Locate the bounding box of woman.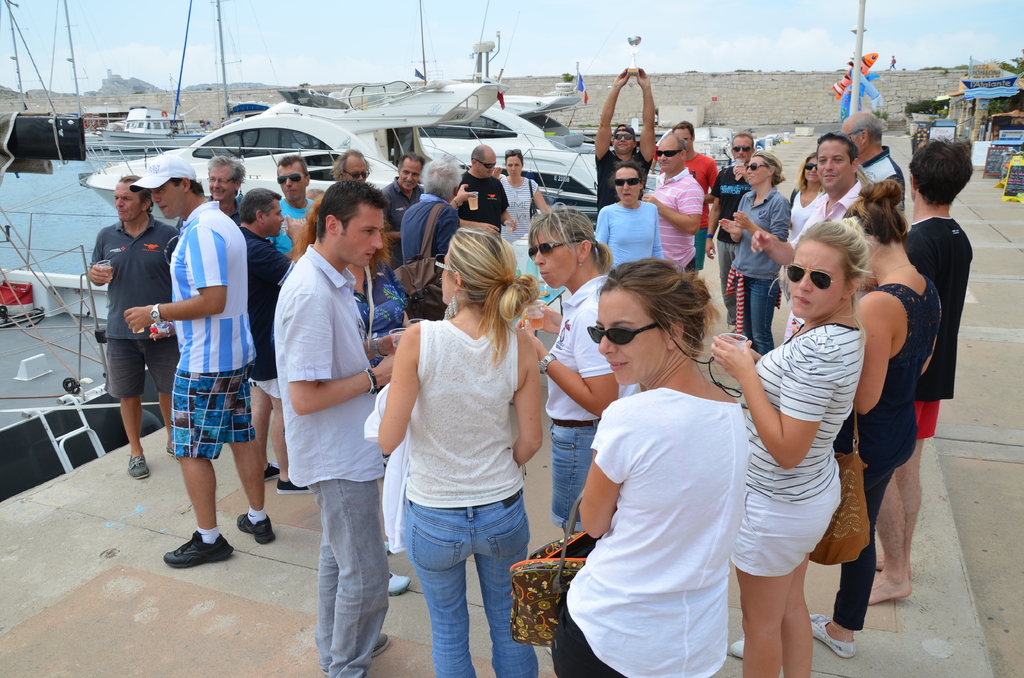
Bounding box: [x1=346, y1=230, x2=415, y2=591].
